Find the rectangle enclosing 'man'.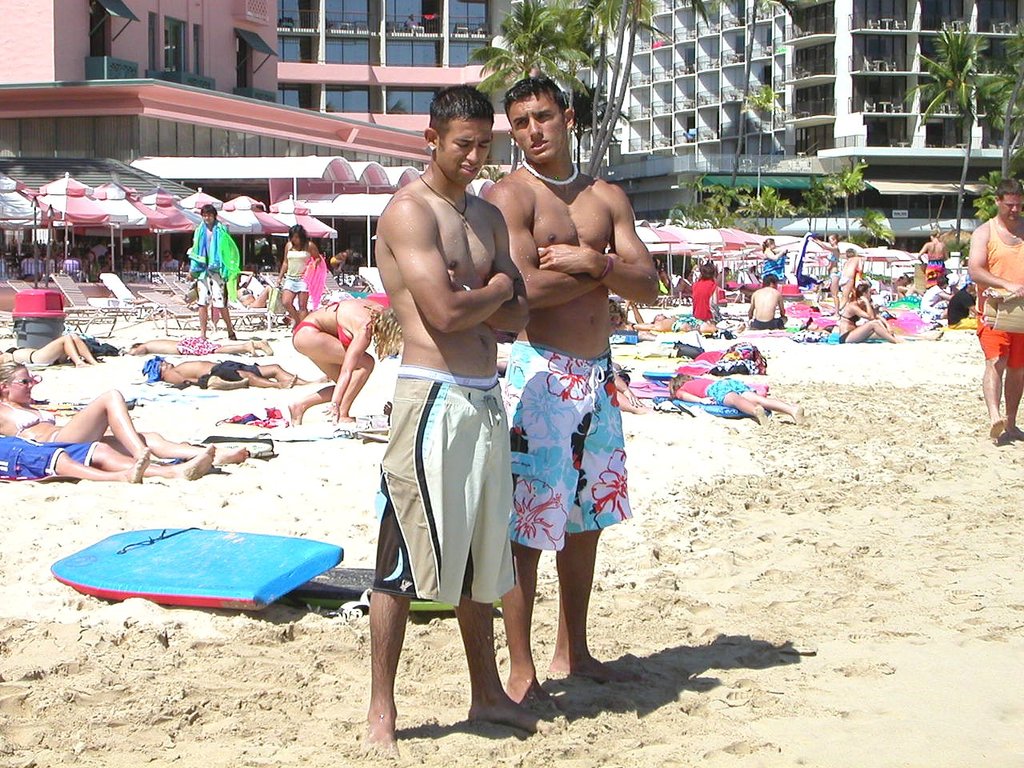
(749, 279, 783, 334).
